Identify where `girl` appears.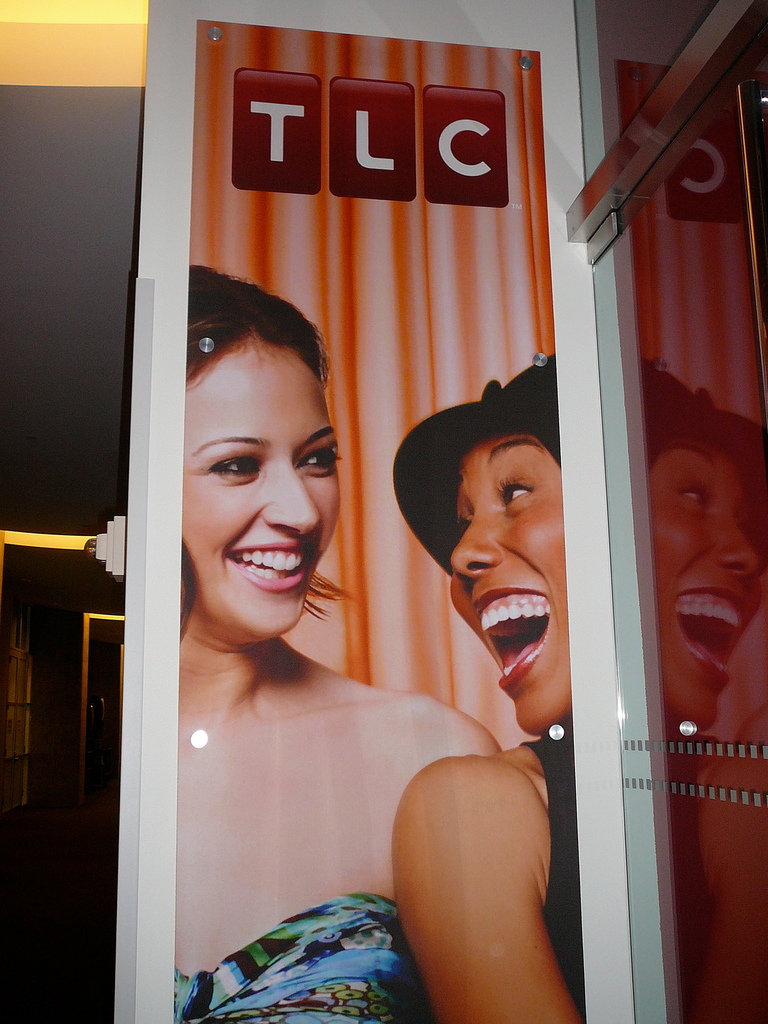
Appears at [175,269,499,1023].
